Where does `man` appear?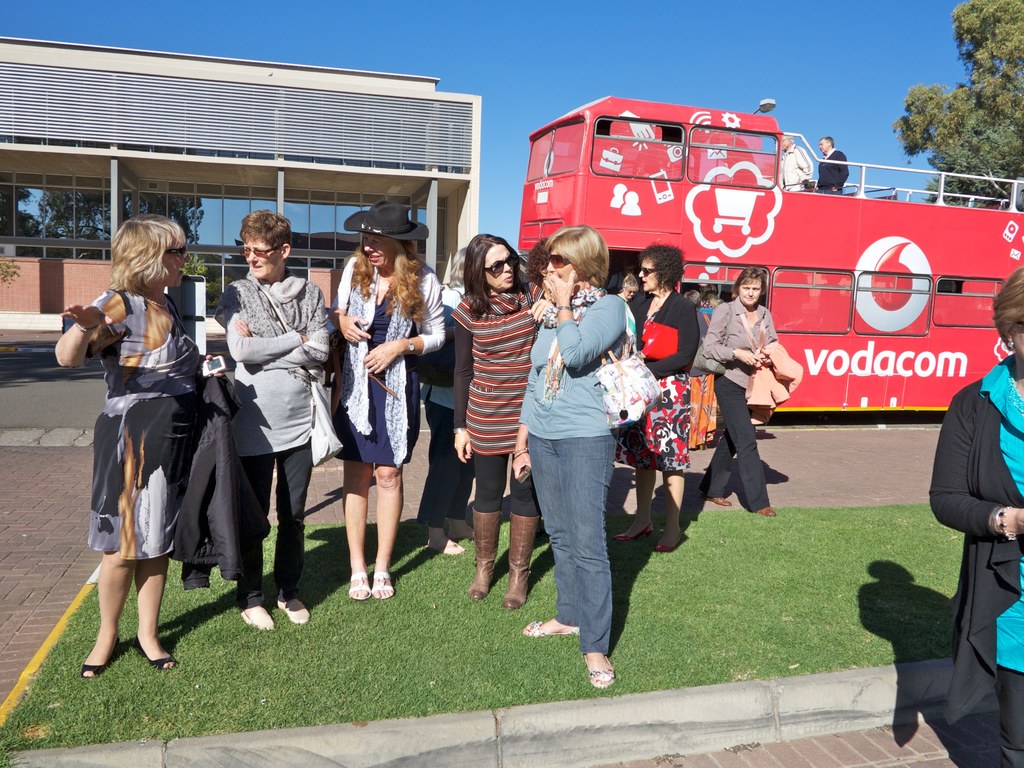
Appears at 817:133:849:197.
